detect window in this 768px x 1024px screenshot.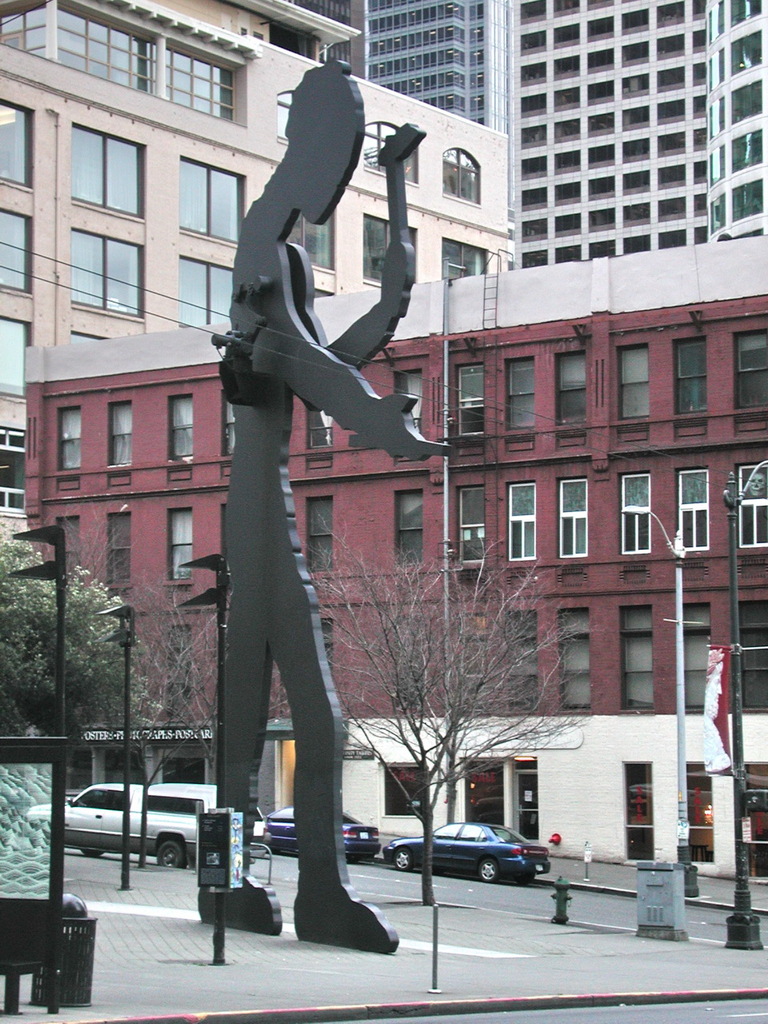
Detection: [x1=397, y1=617, x2=425, y2=708].
